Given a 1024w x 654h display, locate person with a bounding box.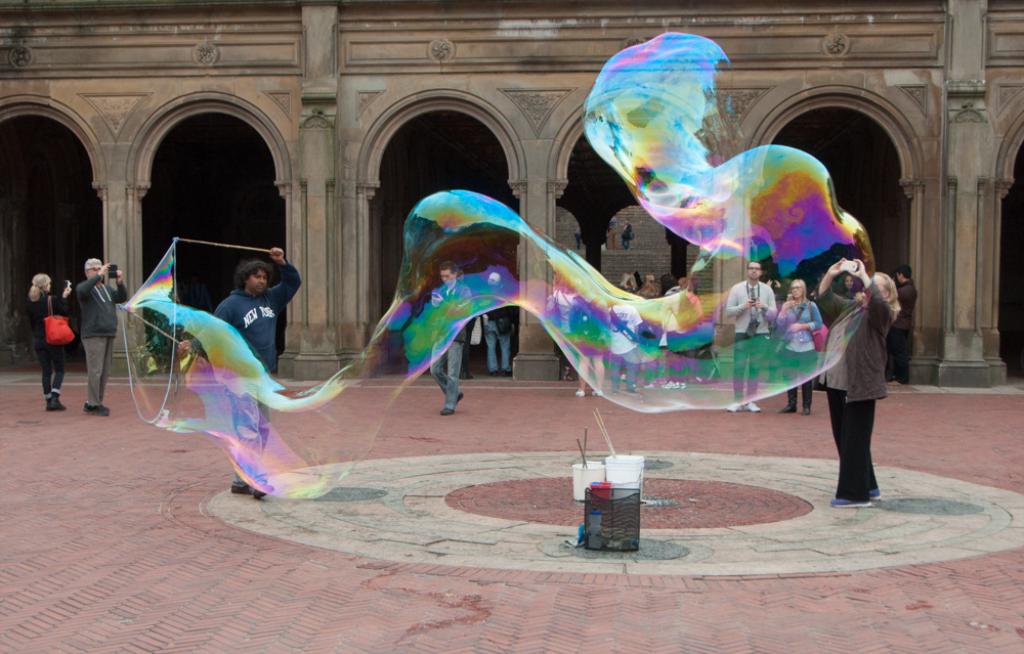
Located: box=[179, 245, 300, 494].
